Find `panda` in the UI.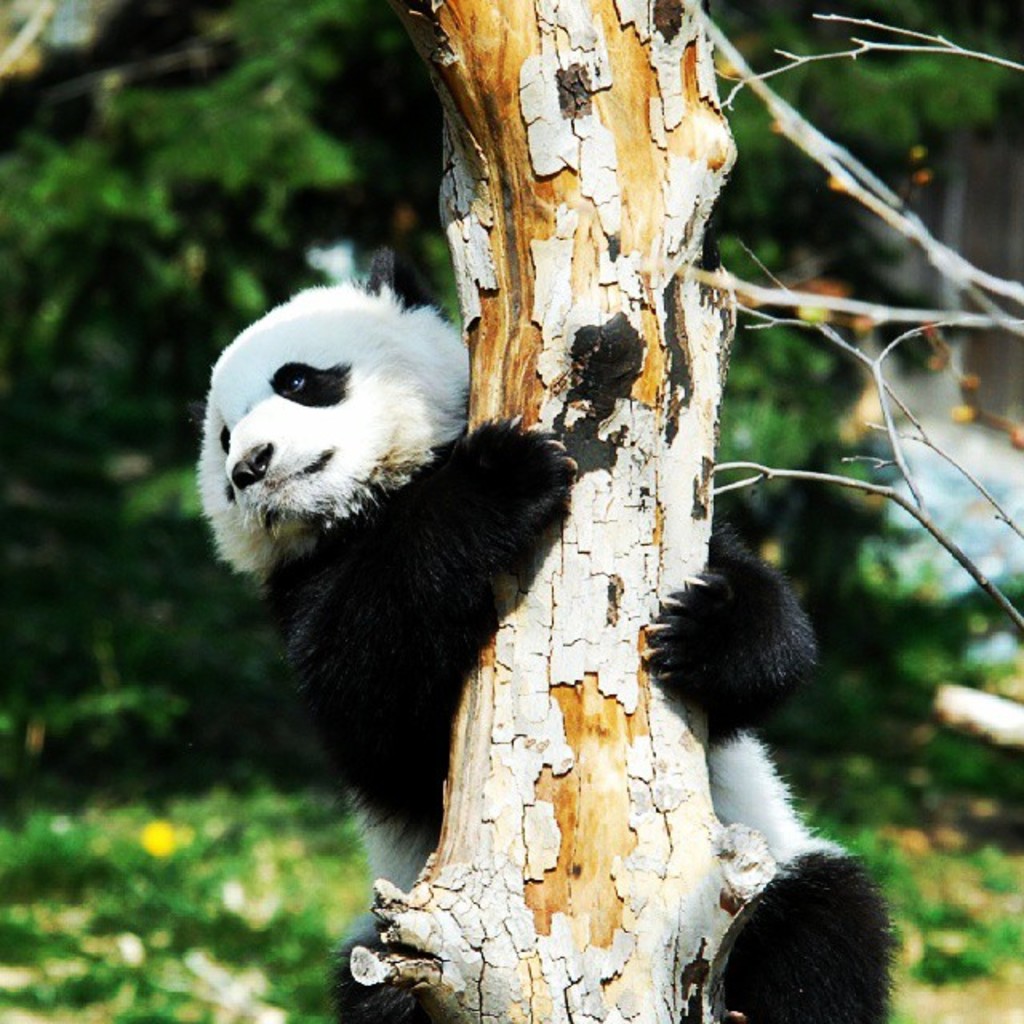
UI element at pyautogui.locateOnScreen(192, 243, 896, 1022).
